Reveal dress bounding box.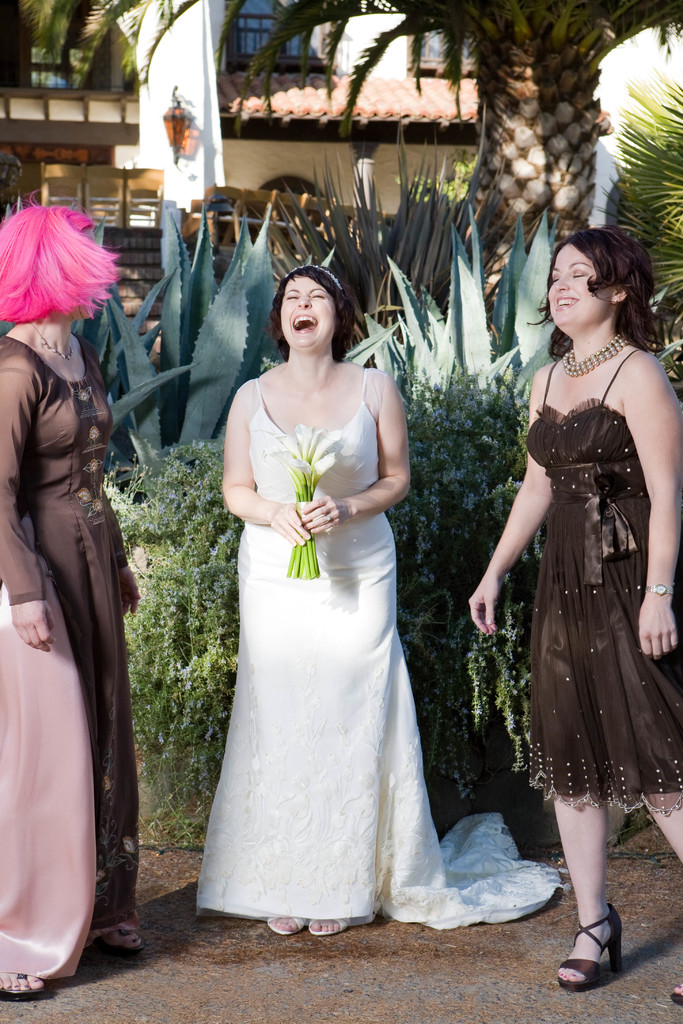
Revealed: <box>525,346,682,818</box>.
